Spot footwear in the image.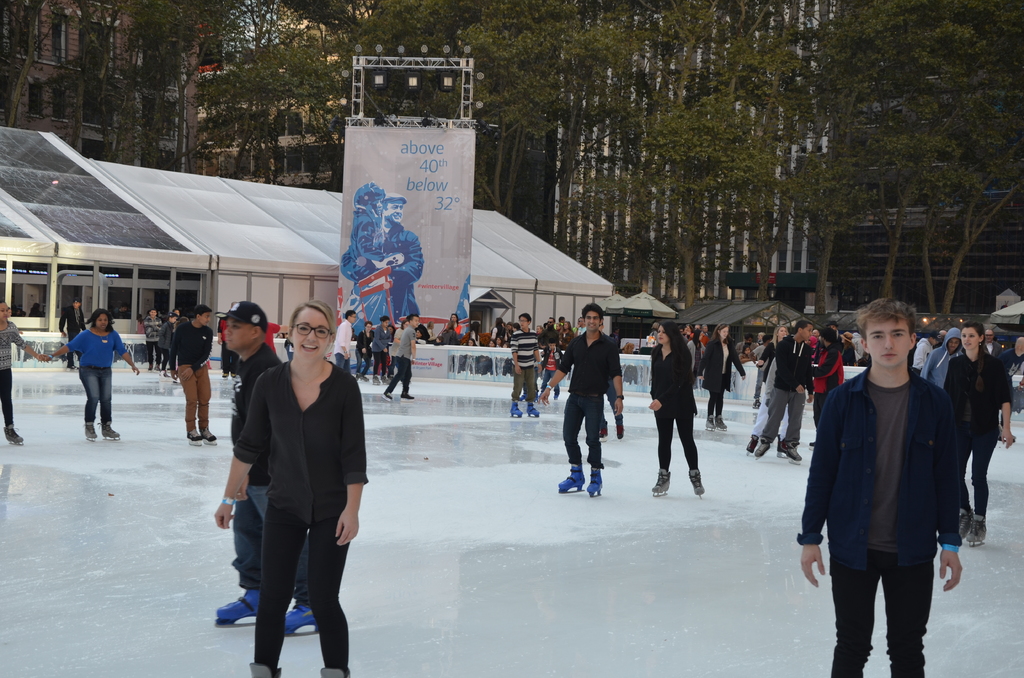
footwear found at [x1=714, y1=415, x2=726, y2=429].
